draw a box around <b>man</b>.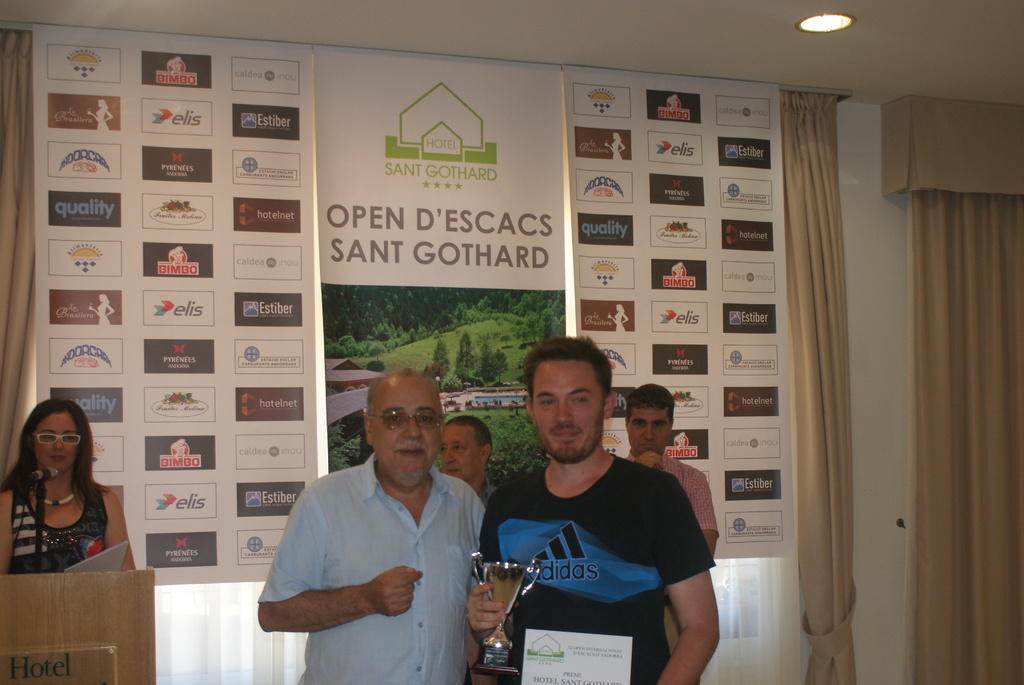
BBox(437, 418, 496, 505).
